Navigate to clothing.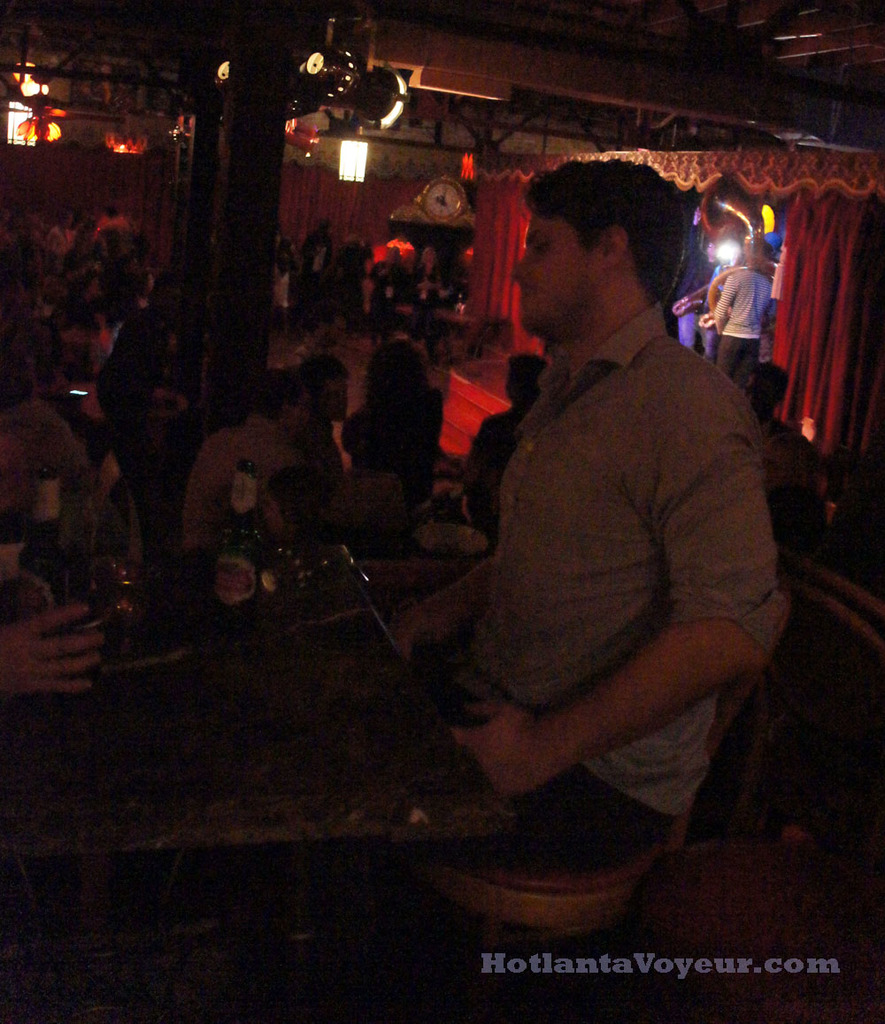
Navigation target: (387, 242, 410, 261).
